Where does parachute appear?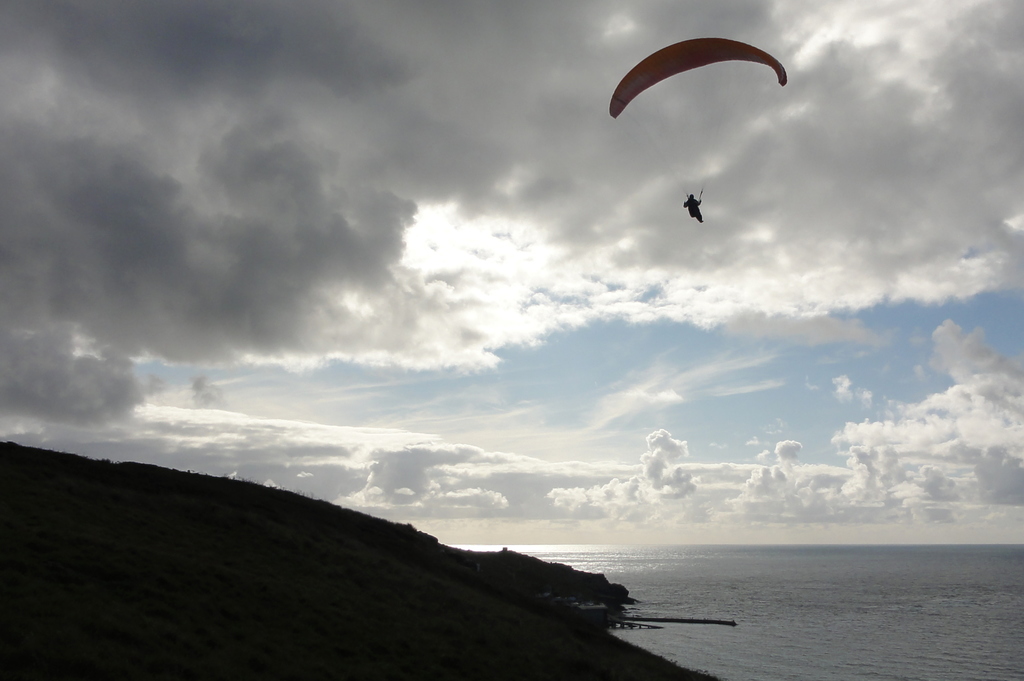
Appears at <bbox>613, 38, 783, 198</bbox>.
